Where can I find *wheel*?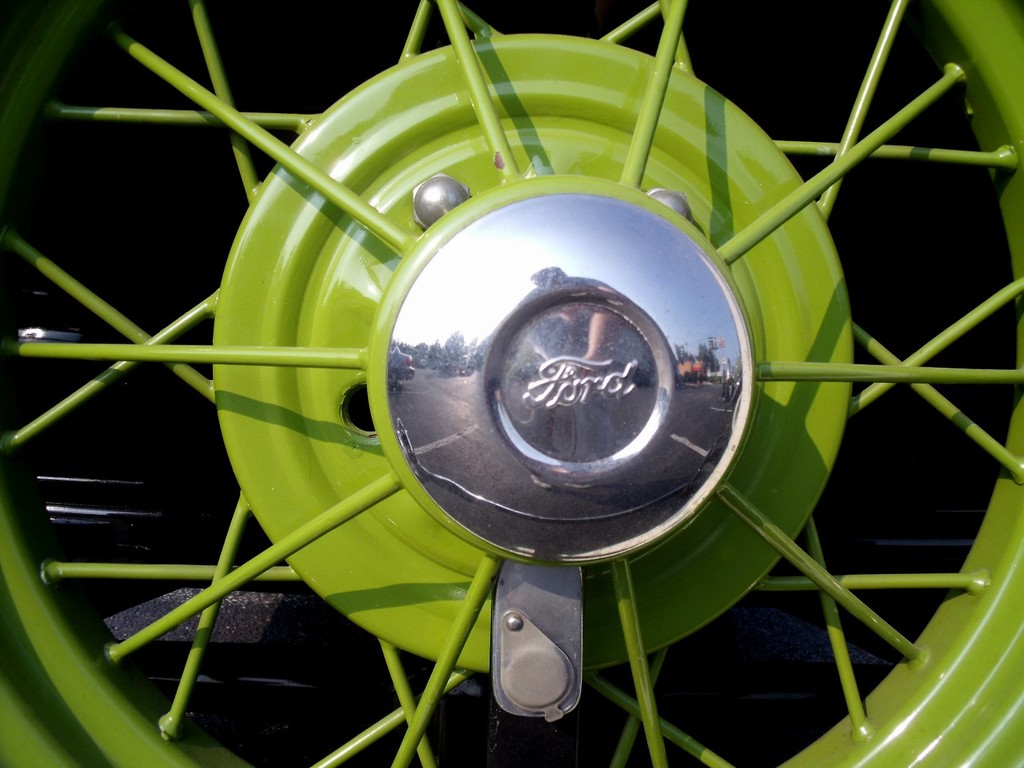
You can find it at pyautogui.locateOnScreen(0, 0, 1023, 767).
